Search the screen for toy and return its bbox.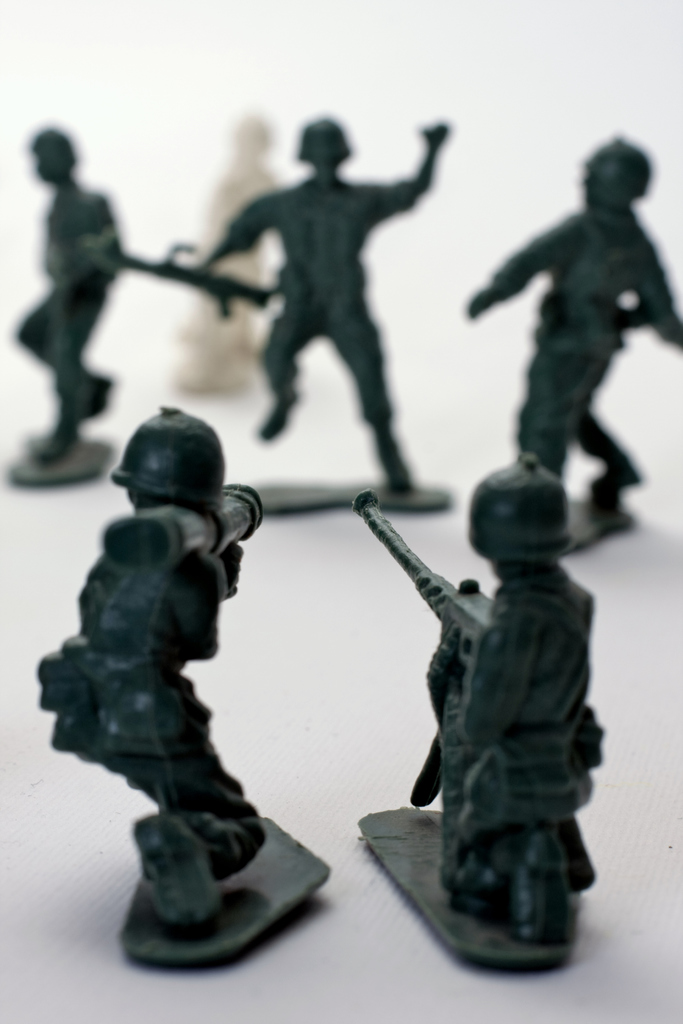
Found: 107, 116, 454, 517.
